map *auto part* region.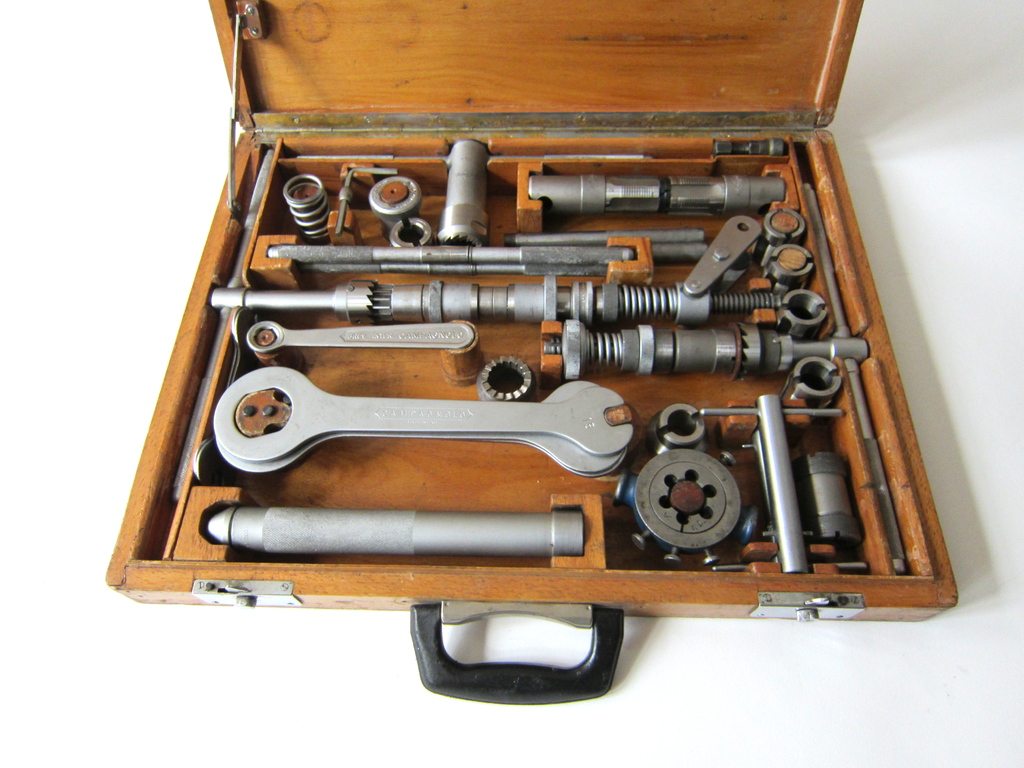
Mapped to {"x1": 710, "y1": 138, "x2": 785, "y2": 156}.
